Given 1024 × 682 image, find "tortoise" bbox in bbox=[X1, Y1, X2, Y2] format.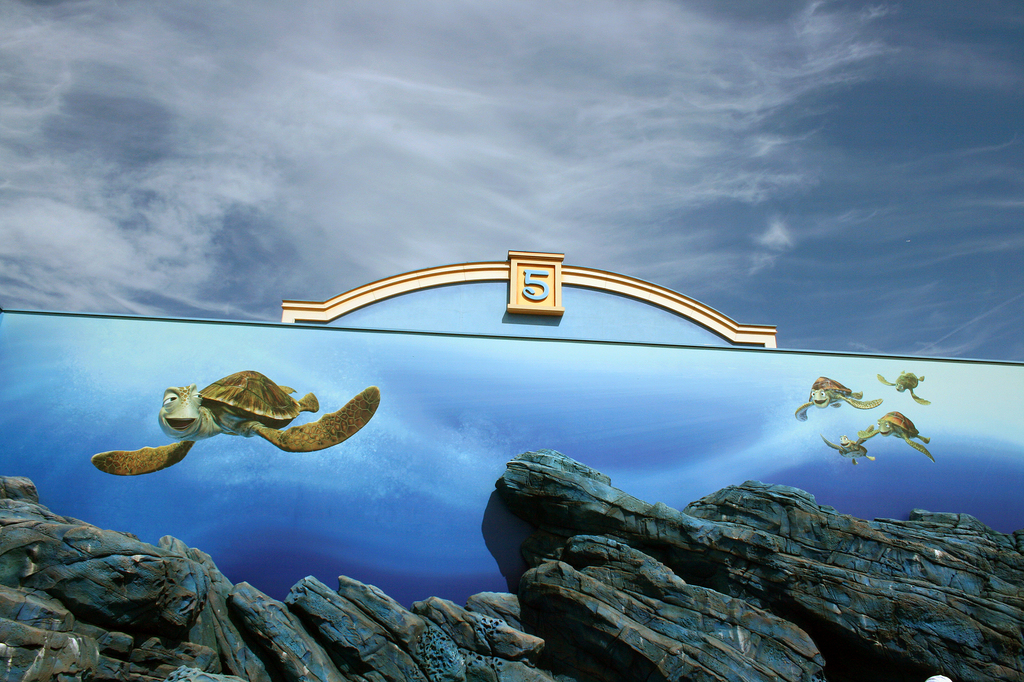
bbox=[90, 369, 384, 475].
